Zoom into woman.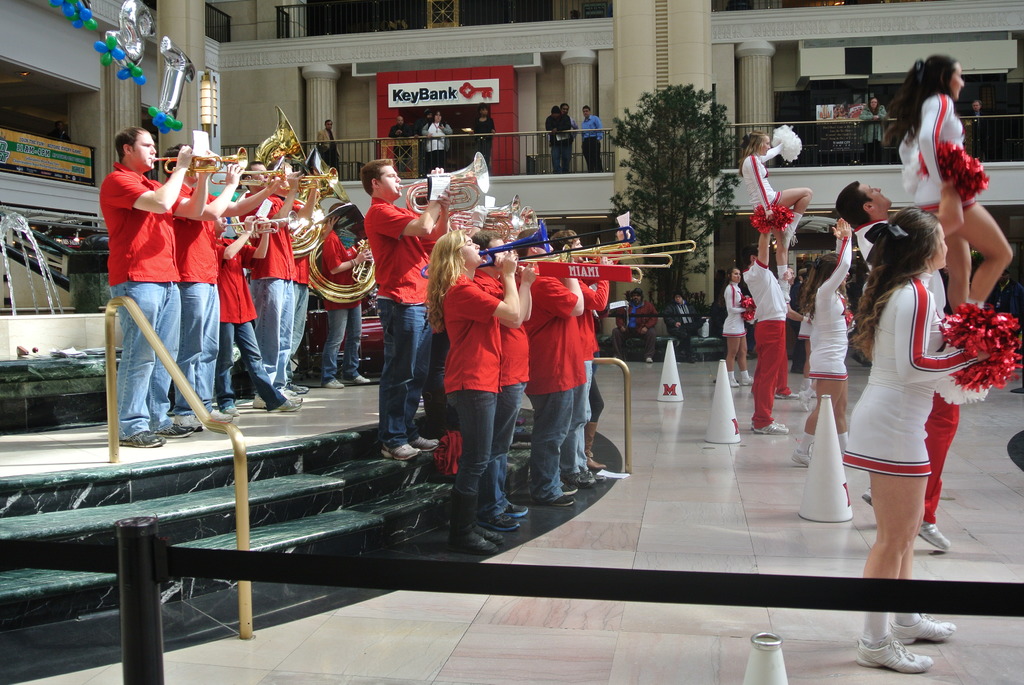
Zoom target: x1=426 y1=228 x2=517 y2=556.
